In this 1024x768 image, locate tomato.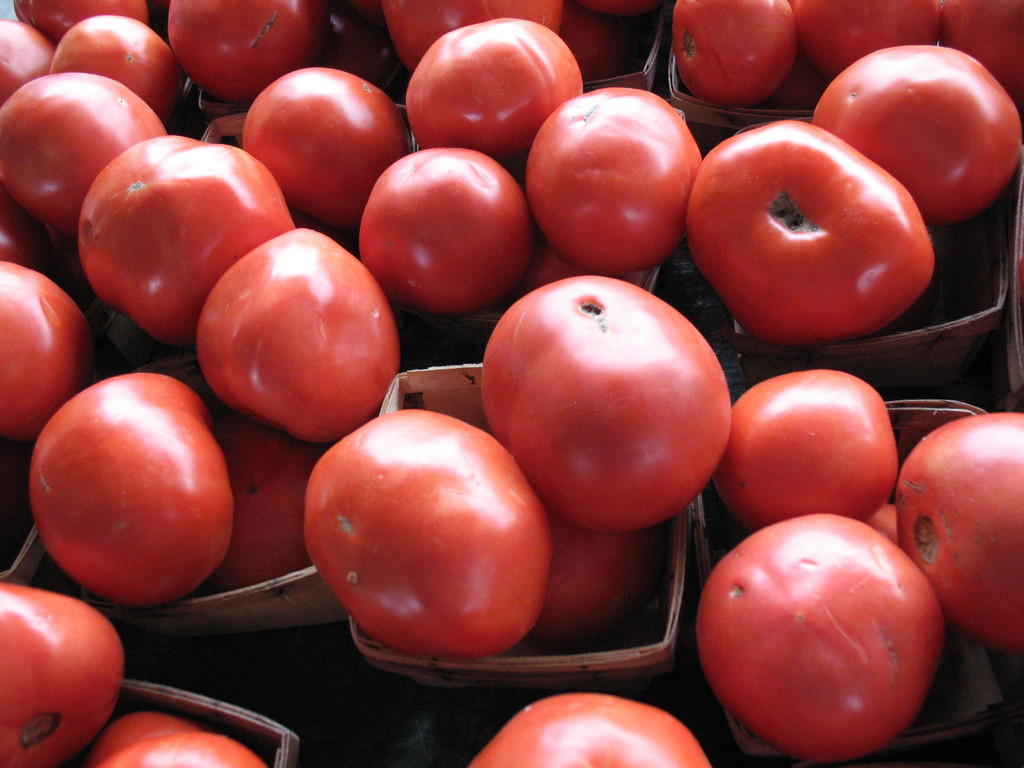
Bounding box: [x1=0, y1=17, x2=68, y2=104].
